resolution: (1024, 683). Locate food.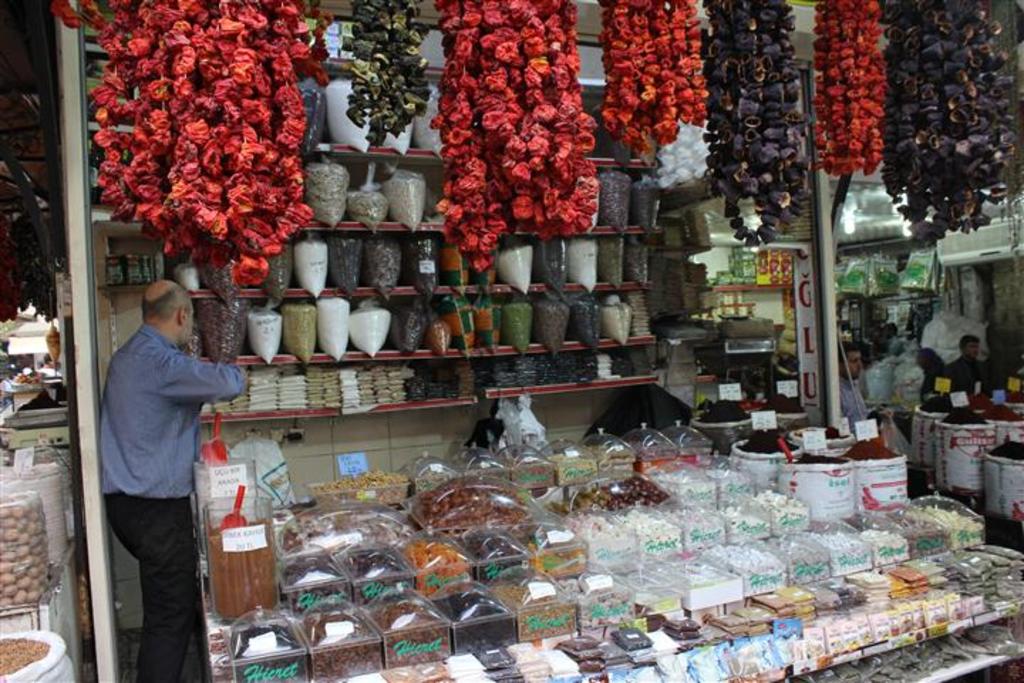
left=983, top=398, right=1018, bottom=421.
